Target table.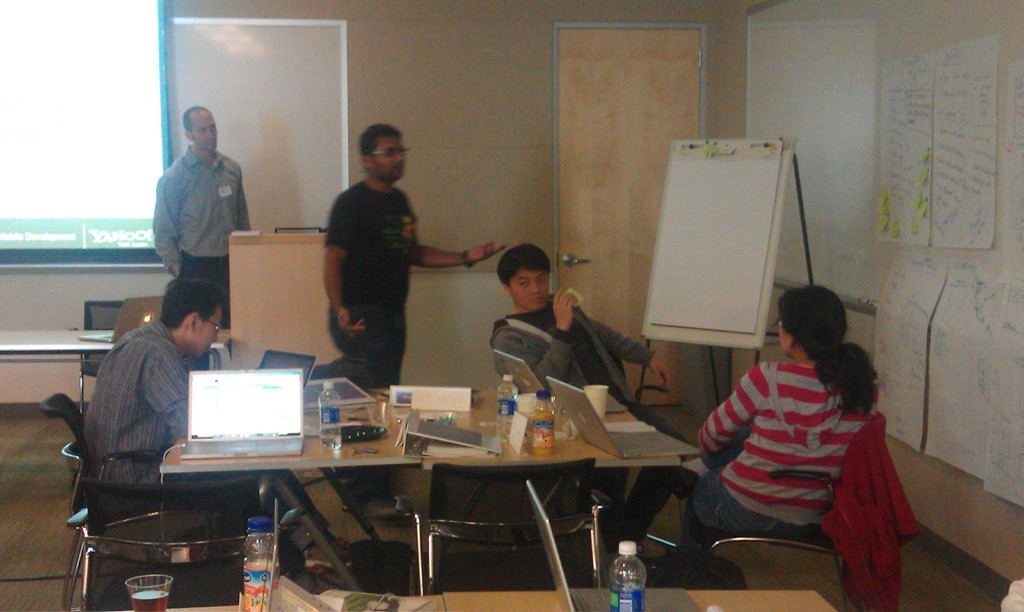
Target region: {"left": 0, "top": 333, "right": 225, "bottom": 369}.
